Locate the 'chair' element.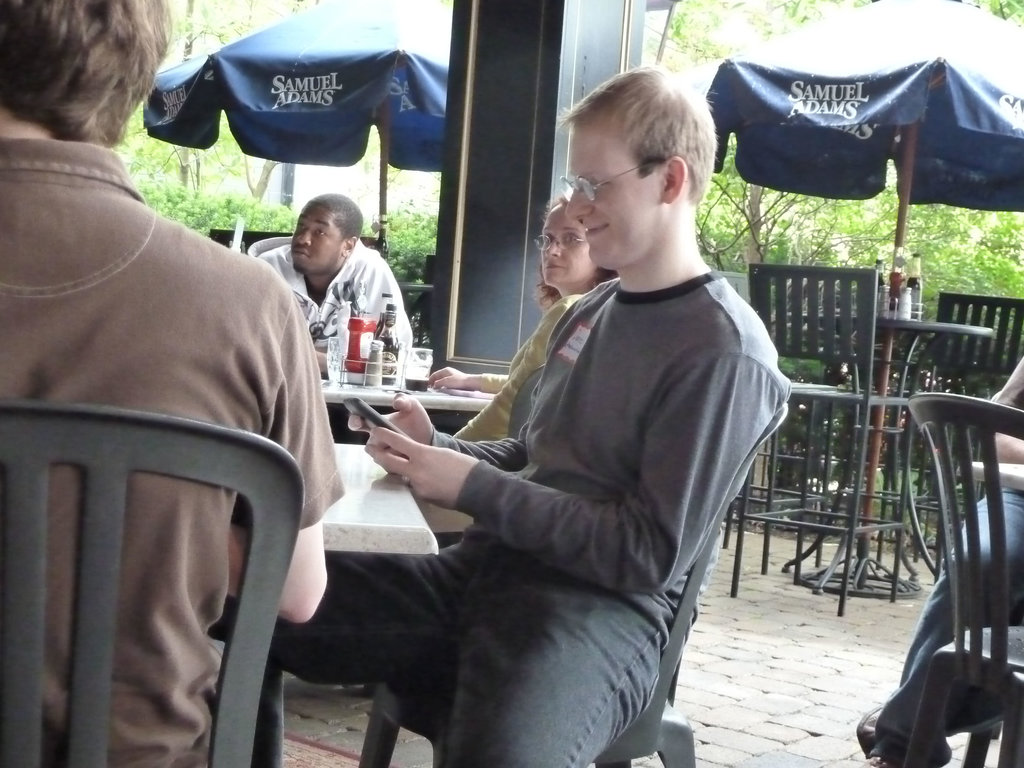
Element bbox: 915:294:1023:557.
